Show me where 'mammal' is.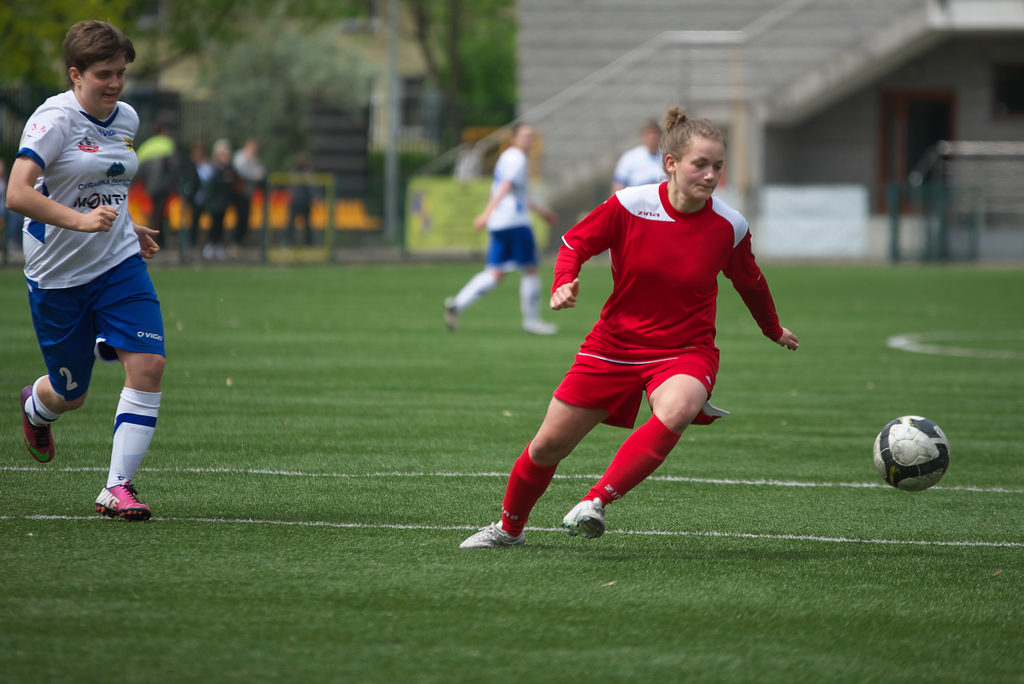
'mammal' is at 610, 116, 674, 198.
